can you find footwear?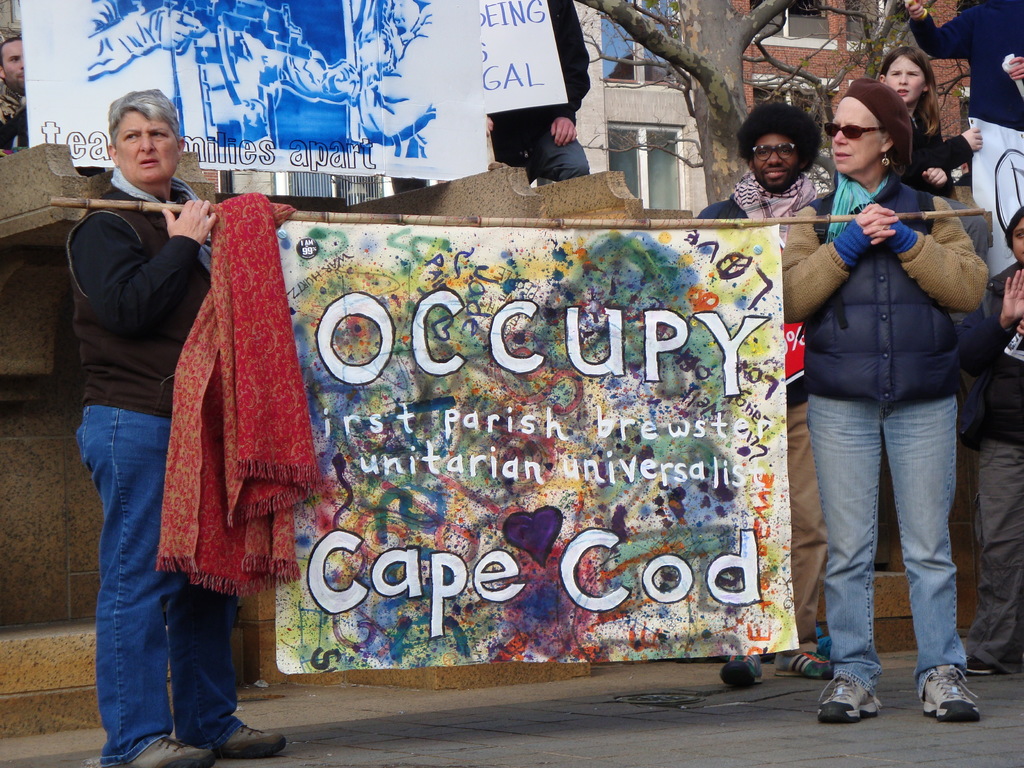
Yes, bounding box: pyautogui.locateOnScreen(125, 735, 215, 767).
